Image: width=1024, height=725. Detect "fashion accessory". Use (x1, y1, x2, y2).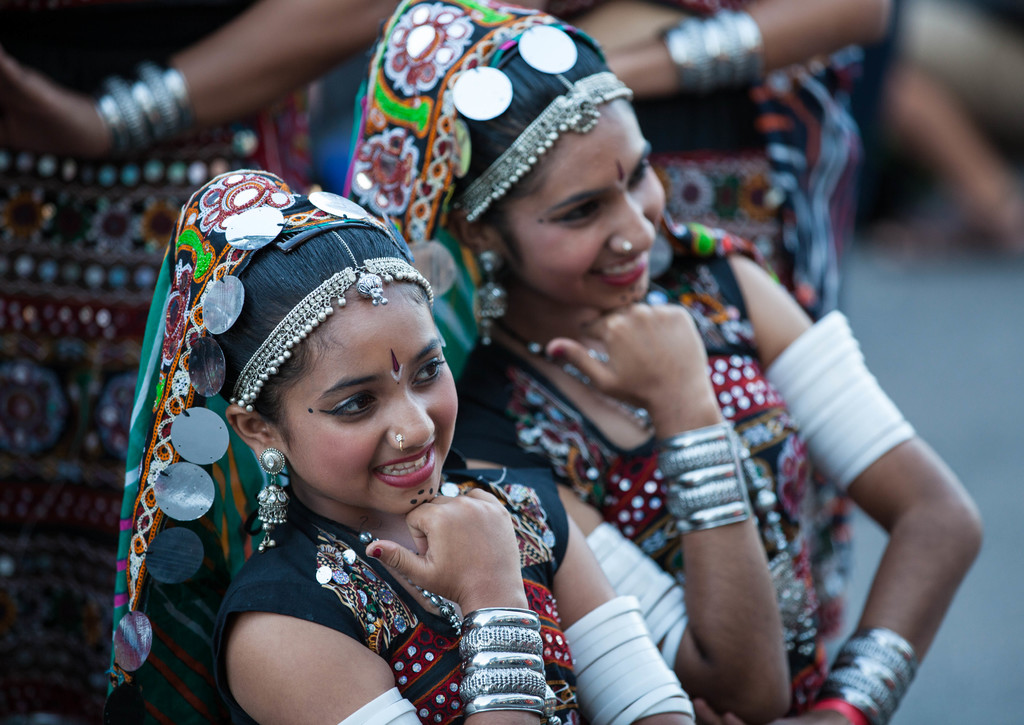
(86, 65, 198, 154).
